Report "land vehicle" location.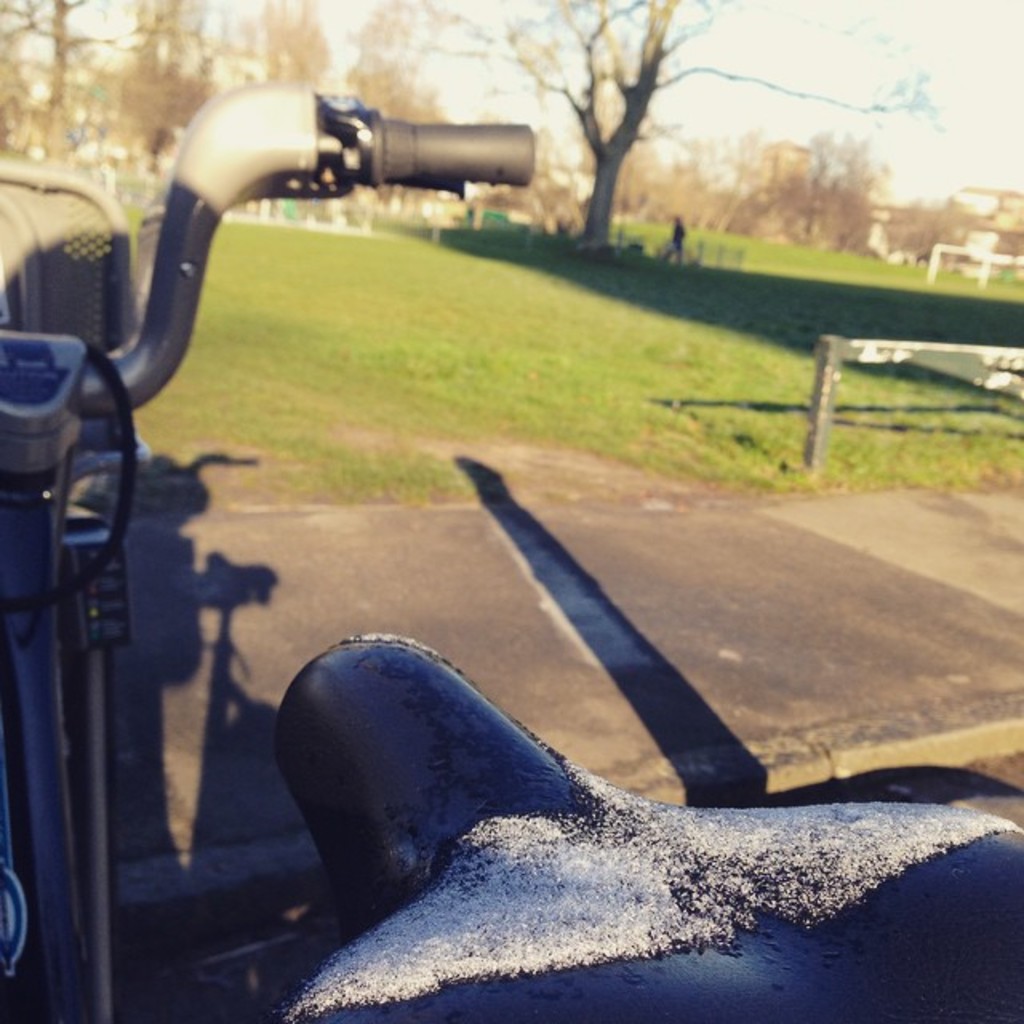
Report: [0,85,1022,1022].
